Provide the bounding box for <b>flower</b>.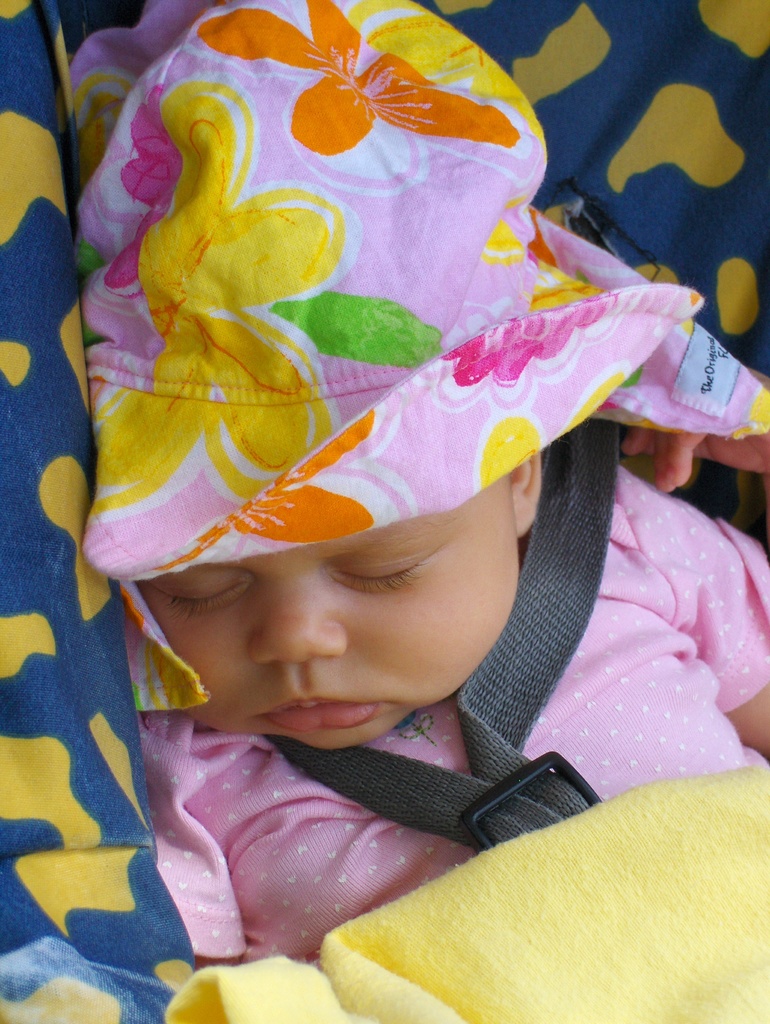
(left=157, top=404, right=380, bottom=566).
